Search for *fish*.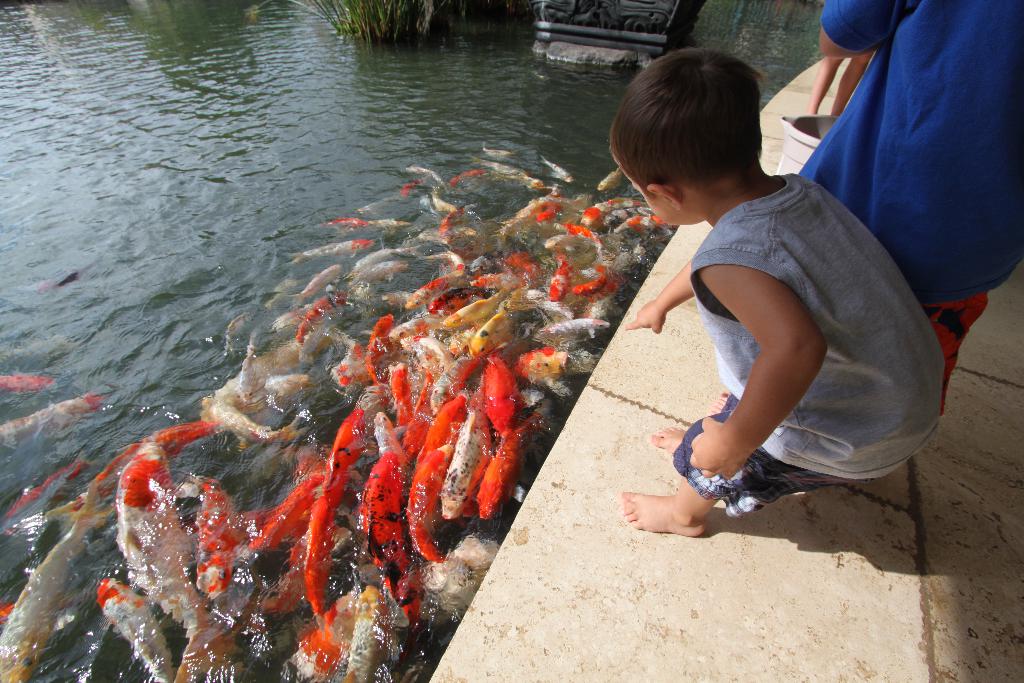
Found at detection(266, 276, 299, 308).
